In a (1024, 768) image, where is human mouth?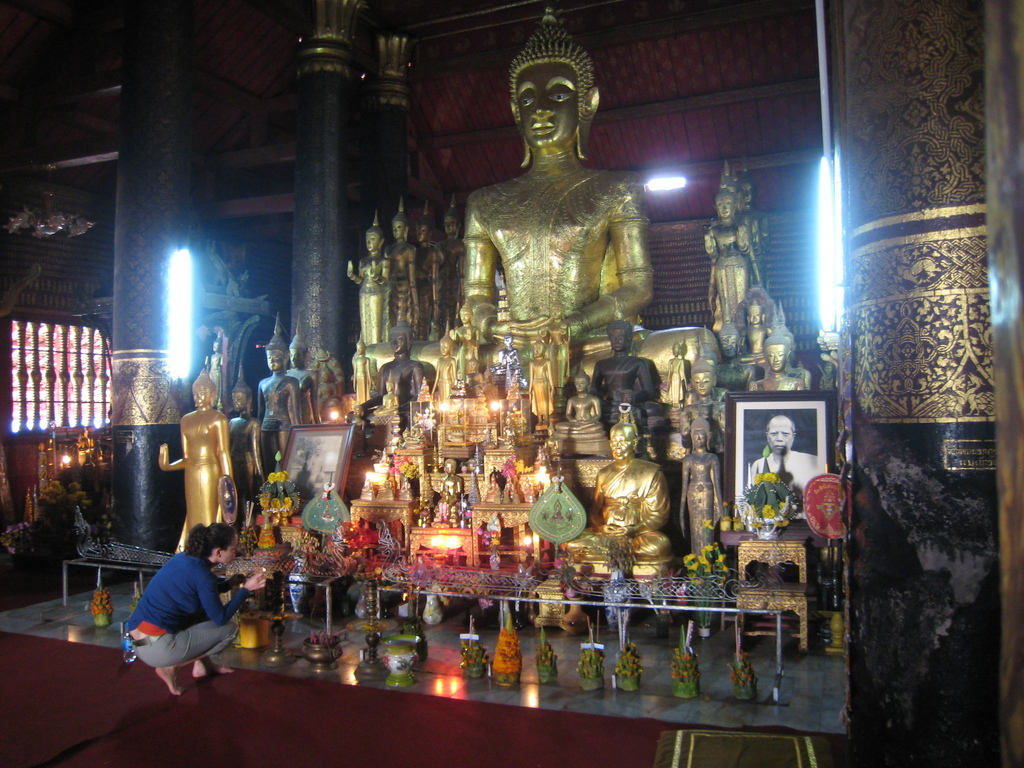
[391, 345, 399, 350].
